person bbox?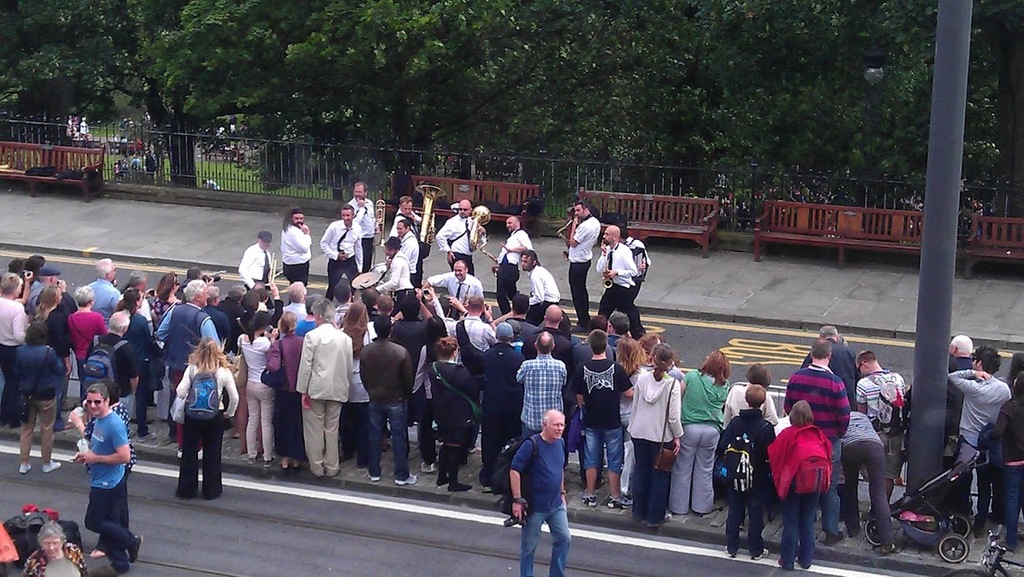
box=[561, 193, 597, 328]
